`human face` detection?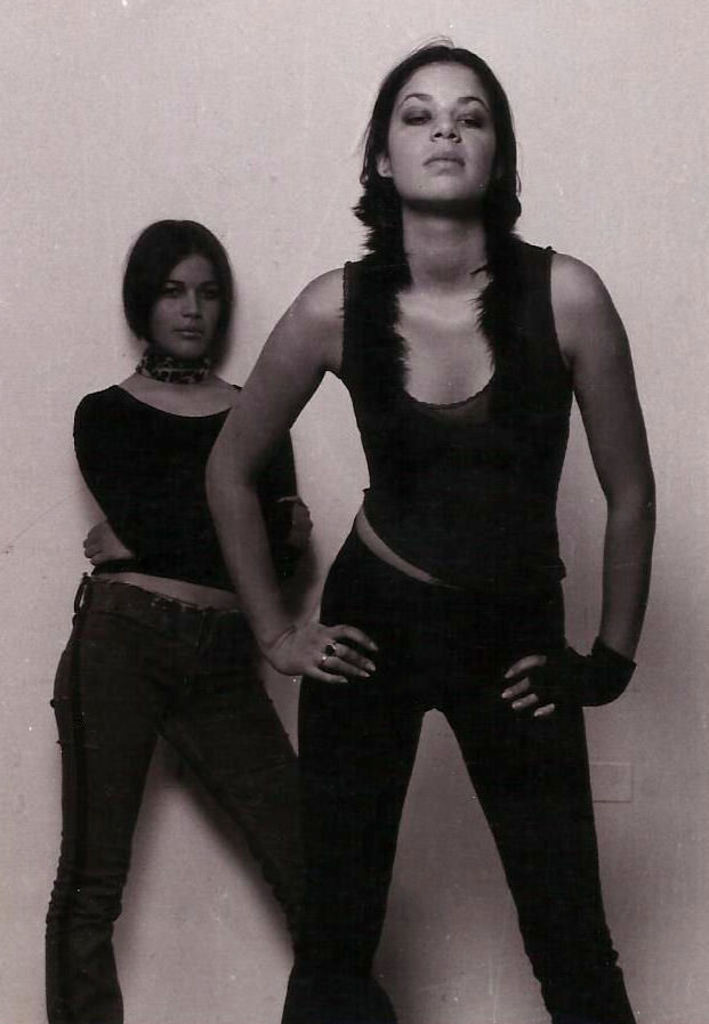
388 62 497 207
